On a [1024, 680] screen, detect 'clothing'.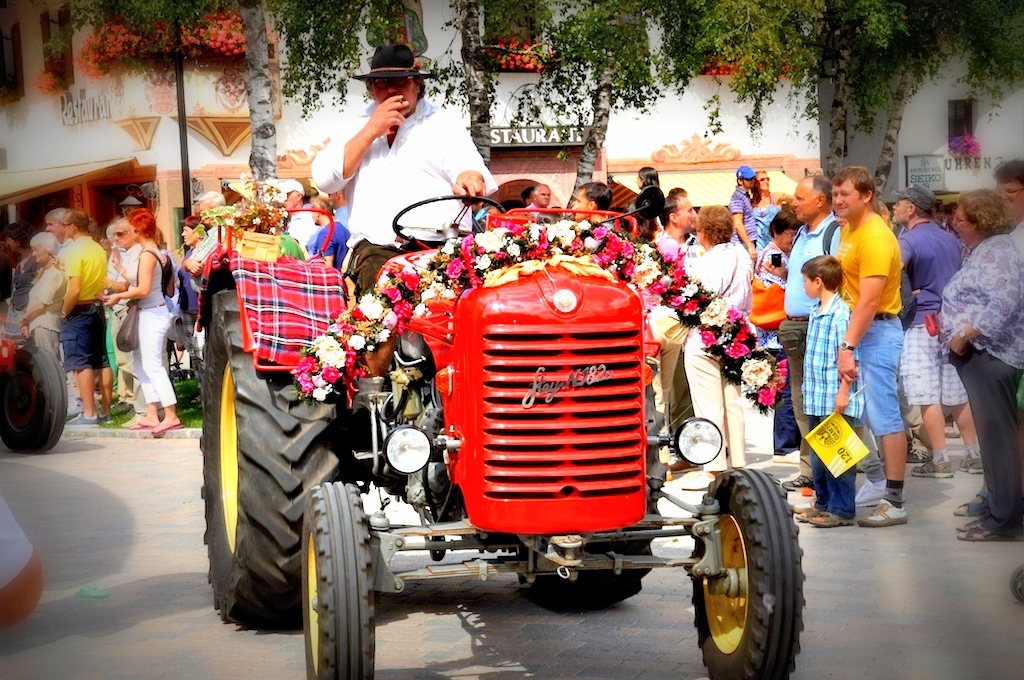
x1=27, y1=265, x2=66, y2=358.
